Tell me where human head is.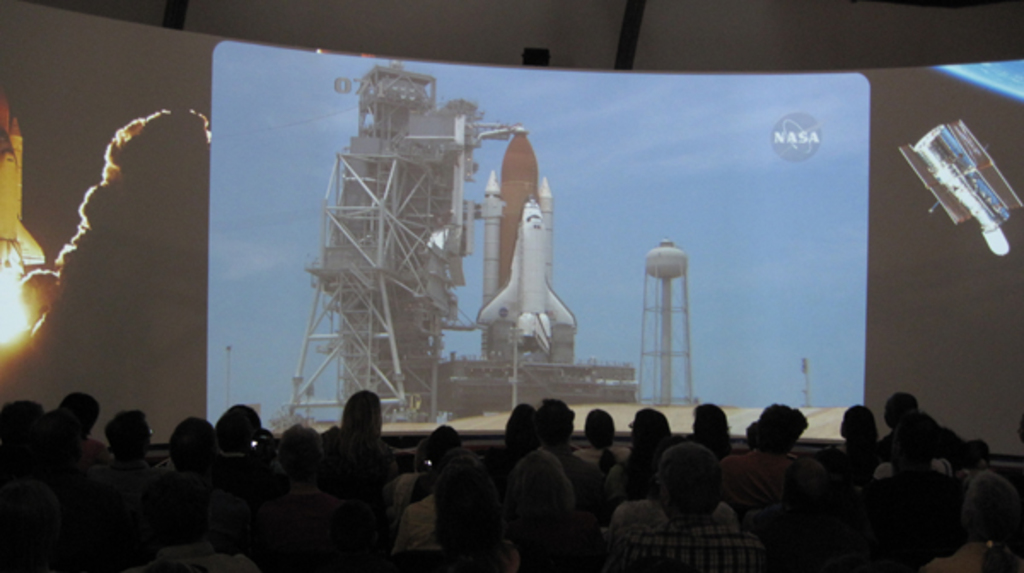
human head is at (left=171, top=423, right=230, bottom=477).
